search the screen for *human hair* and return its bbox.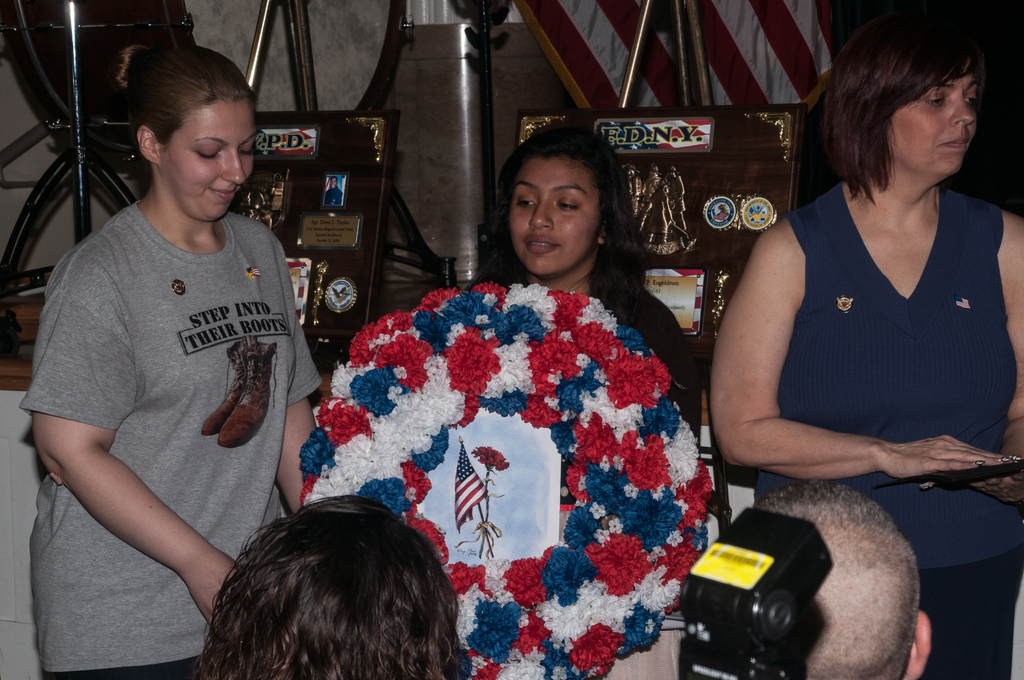
Found: {"left": 463, "top": 120, "right": 653, "bottom": 336}.
